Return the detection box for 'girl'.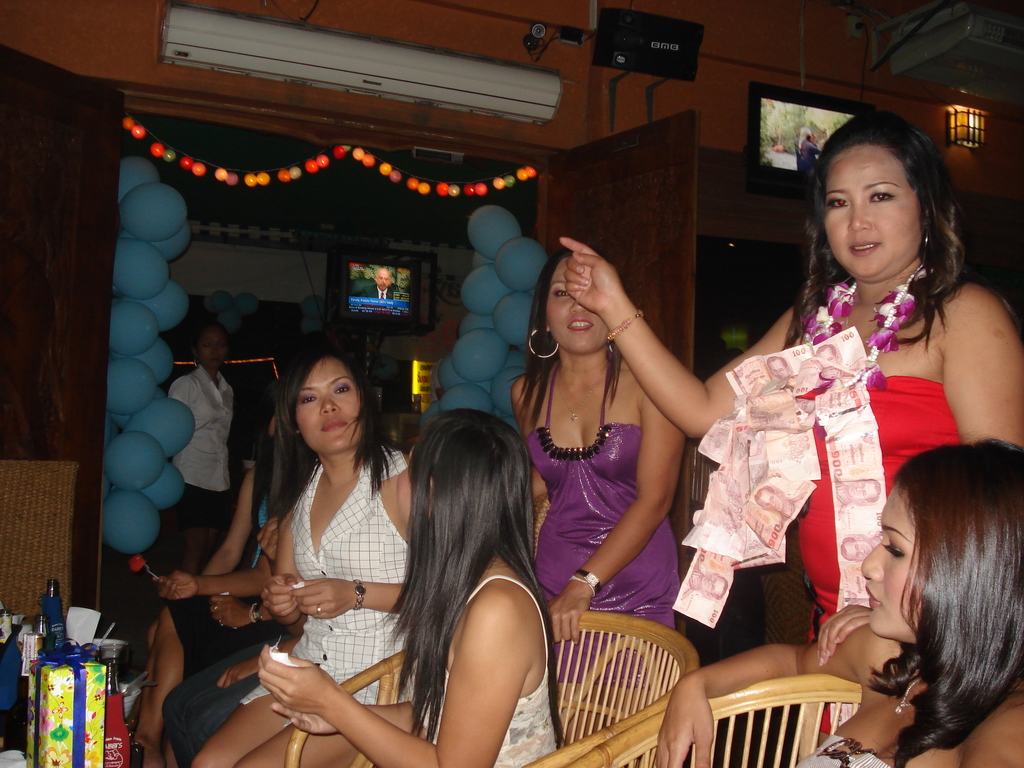
region(257, 408, 568, 767).
